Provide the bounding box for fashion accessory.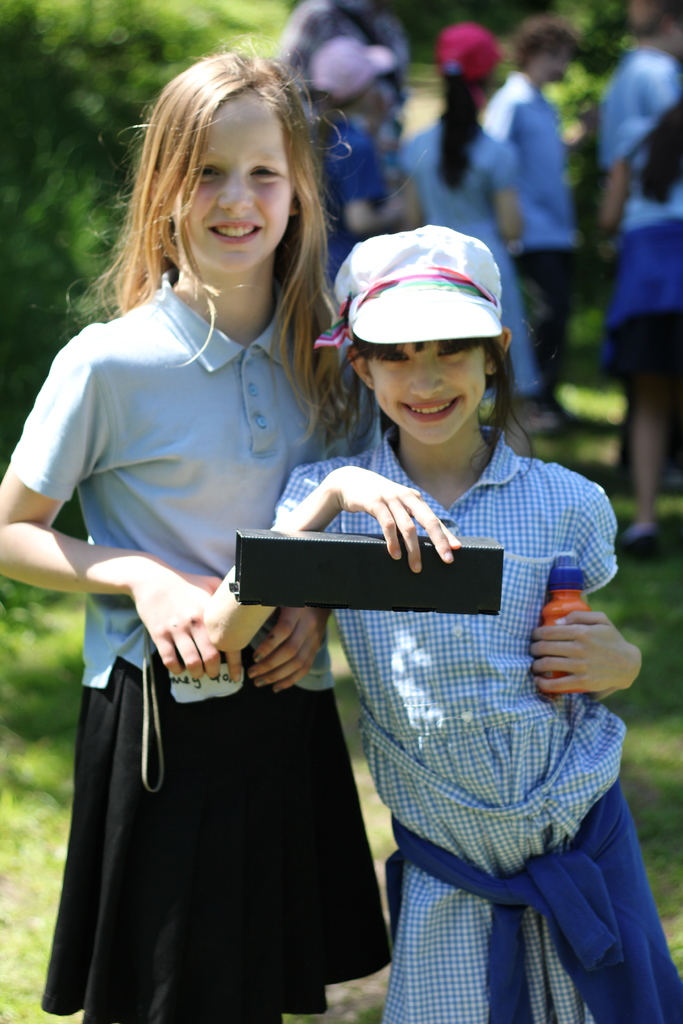
[left=310, top=216, right=511, bottom=360].
